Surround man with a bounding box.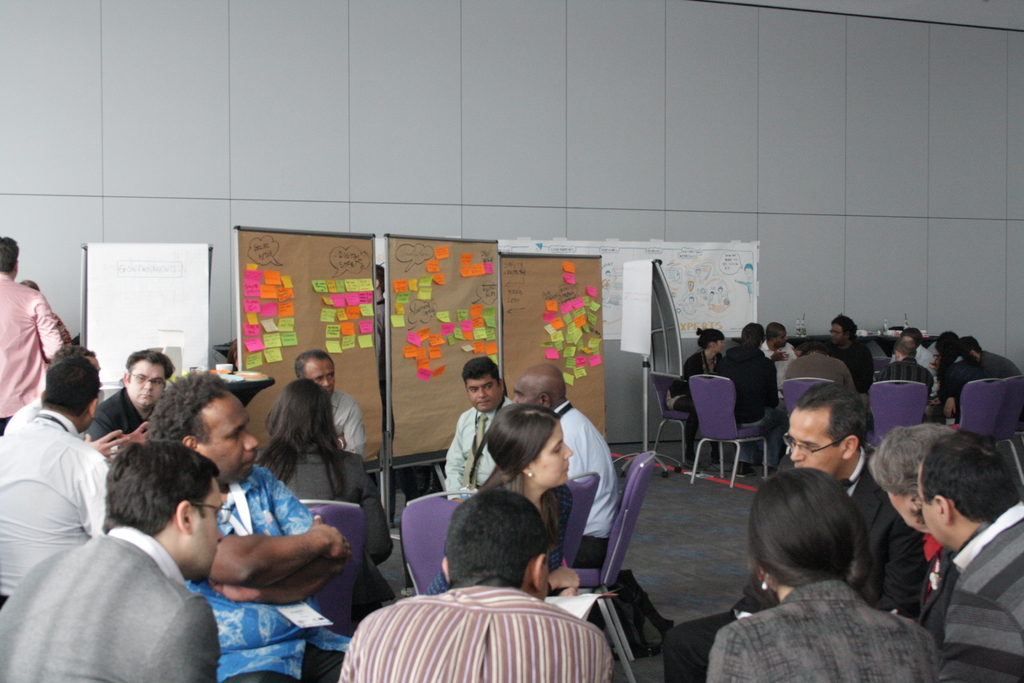
box=[140, 370, 354, 682].
